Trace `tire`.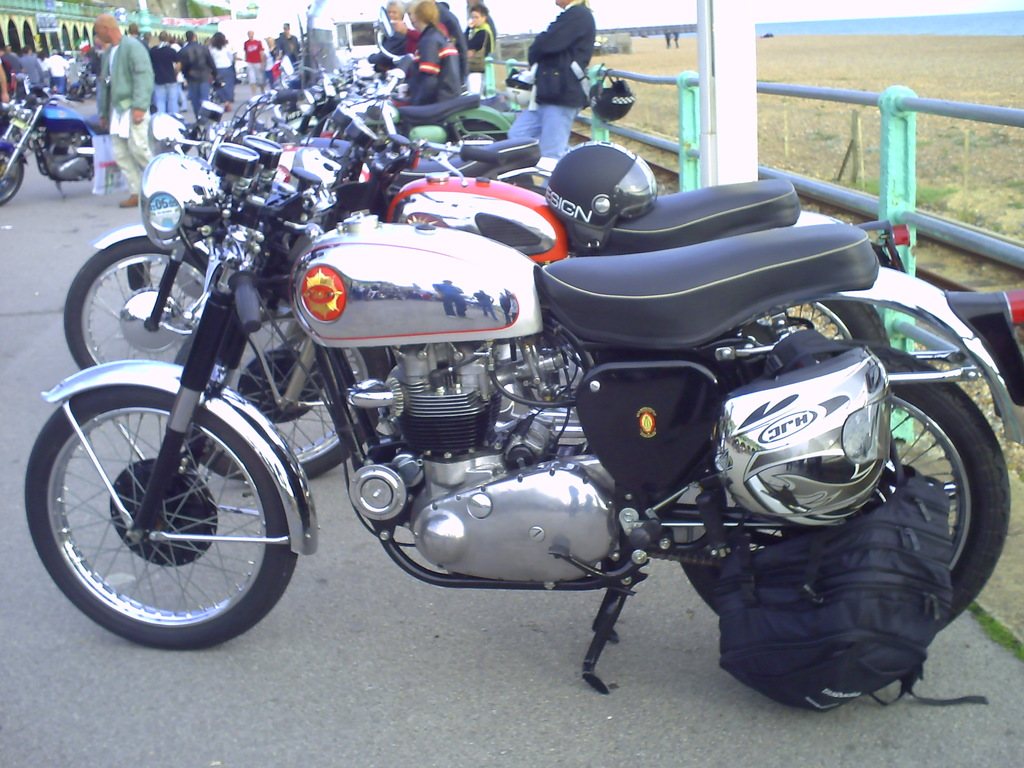
Traced to bbox(729, 292, 898, 363).
